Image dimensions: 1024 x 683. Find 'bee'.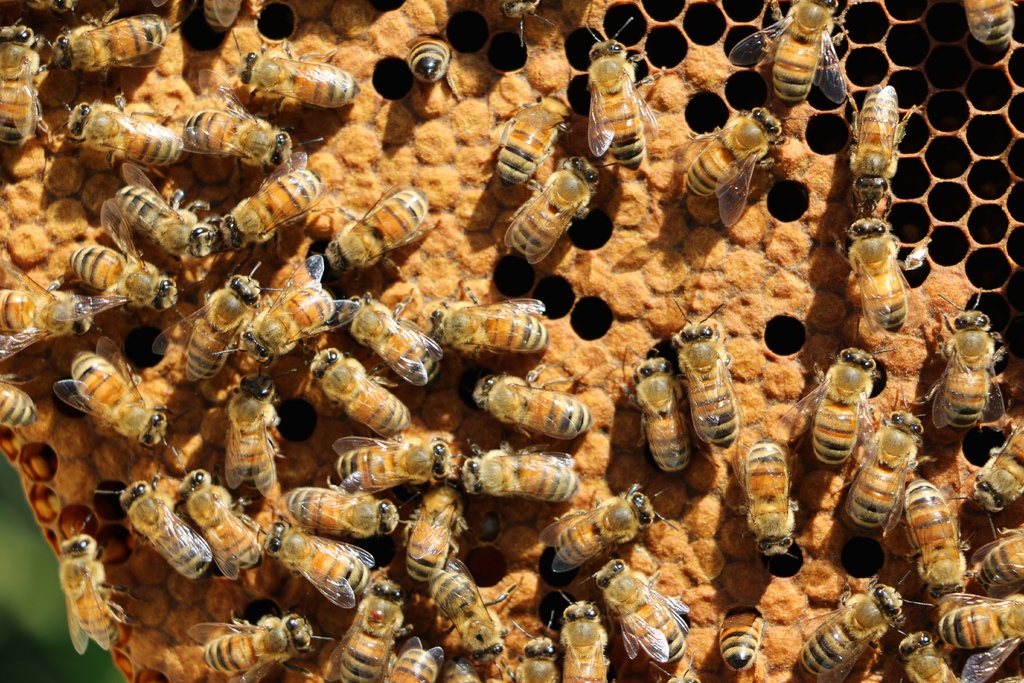
(233,46,362,128).
